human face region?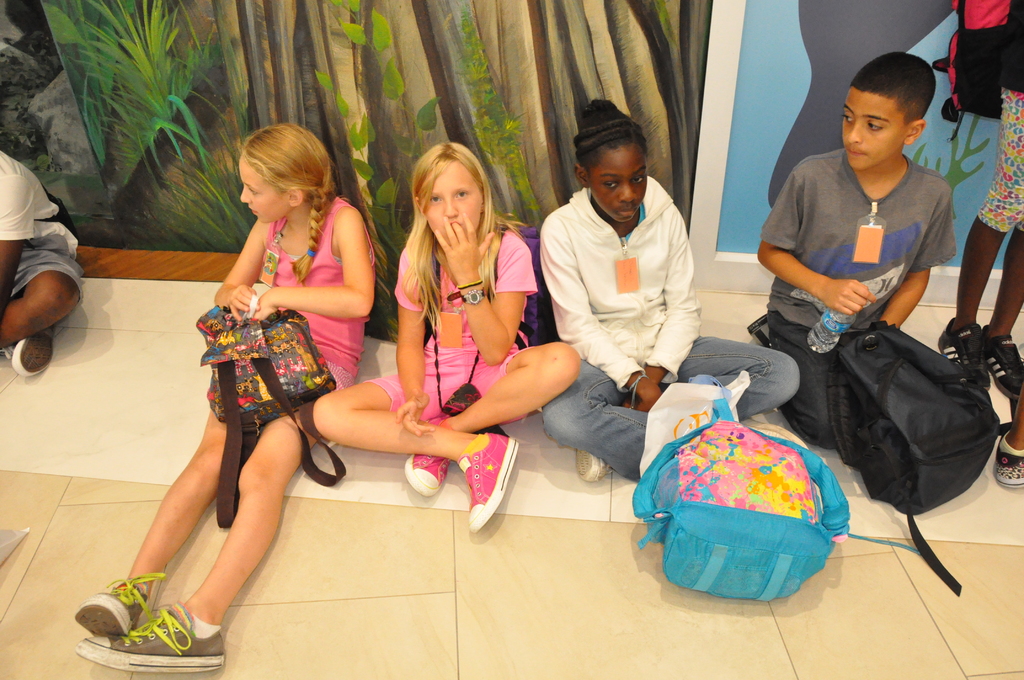
{"left": 588, "top": 144, "right": 649, "bottom": 220}
